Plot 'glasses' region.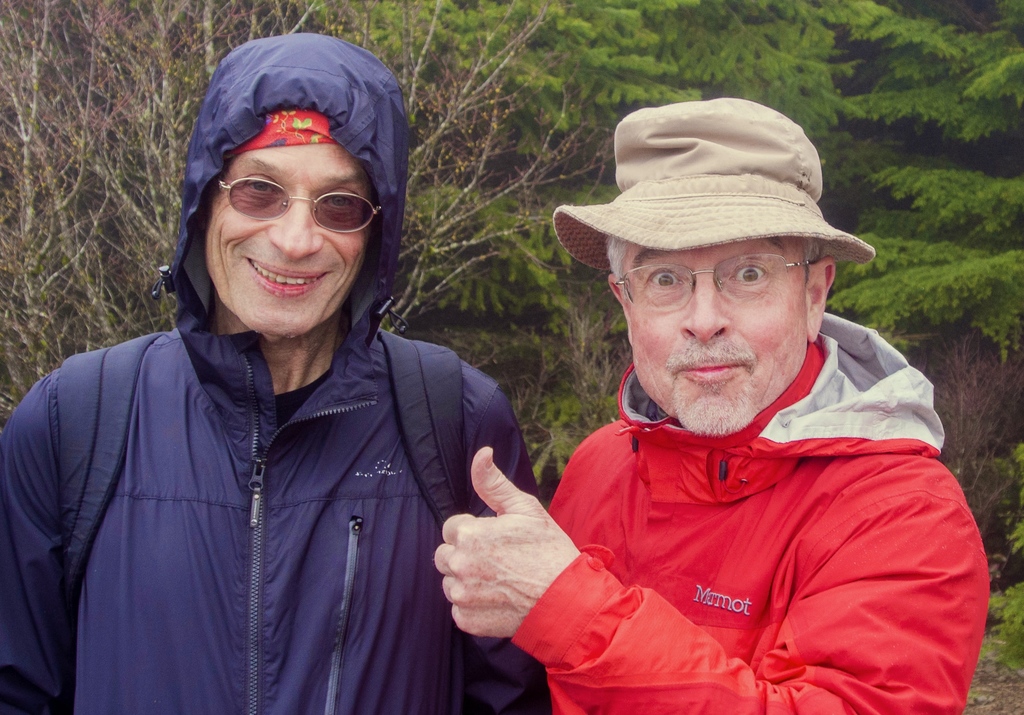
Plotted at <box>214,176,388,241</box>.
